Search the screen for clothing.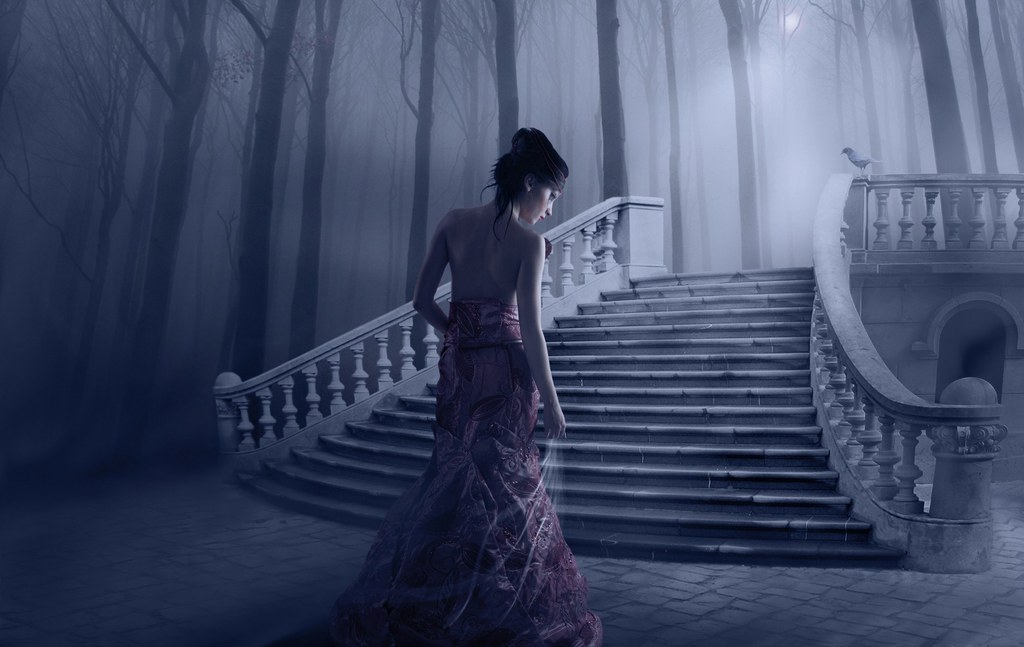
Found at (left=284, top=237, right=606, bottom=646).
